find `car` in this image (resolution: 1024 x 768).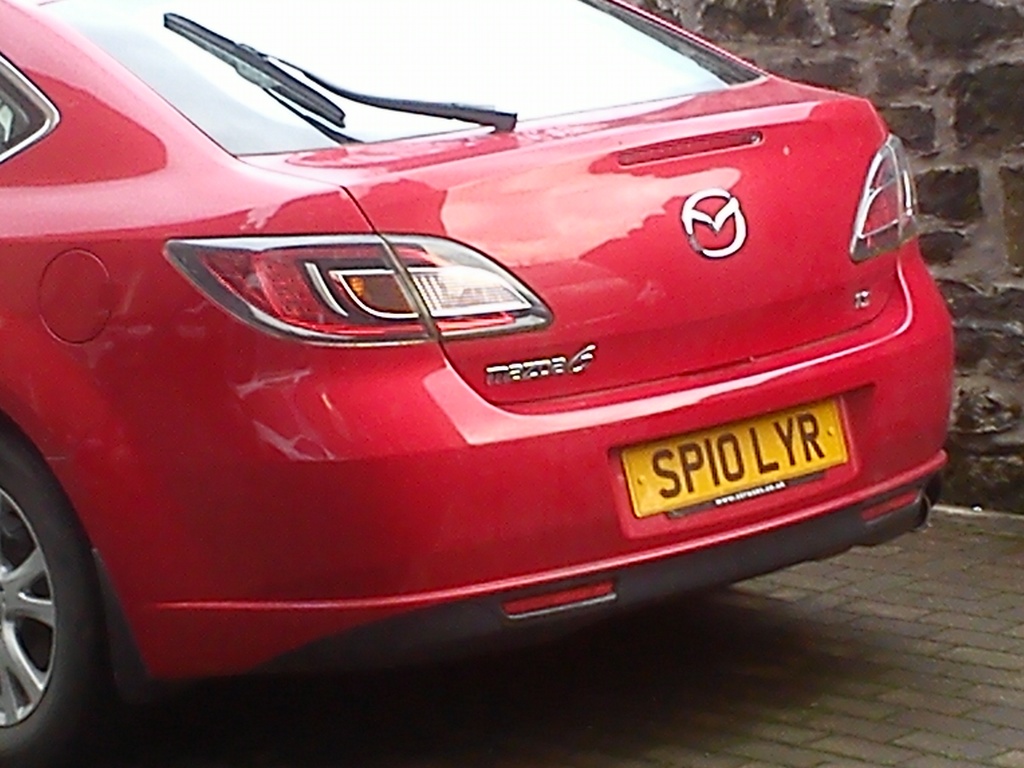
left=0, top=0, right=959, bottom=767.
